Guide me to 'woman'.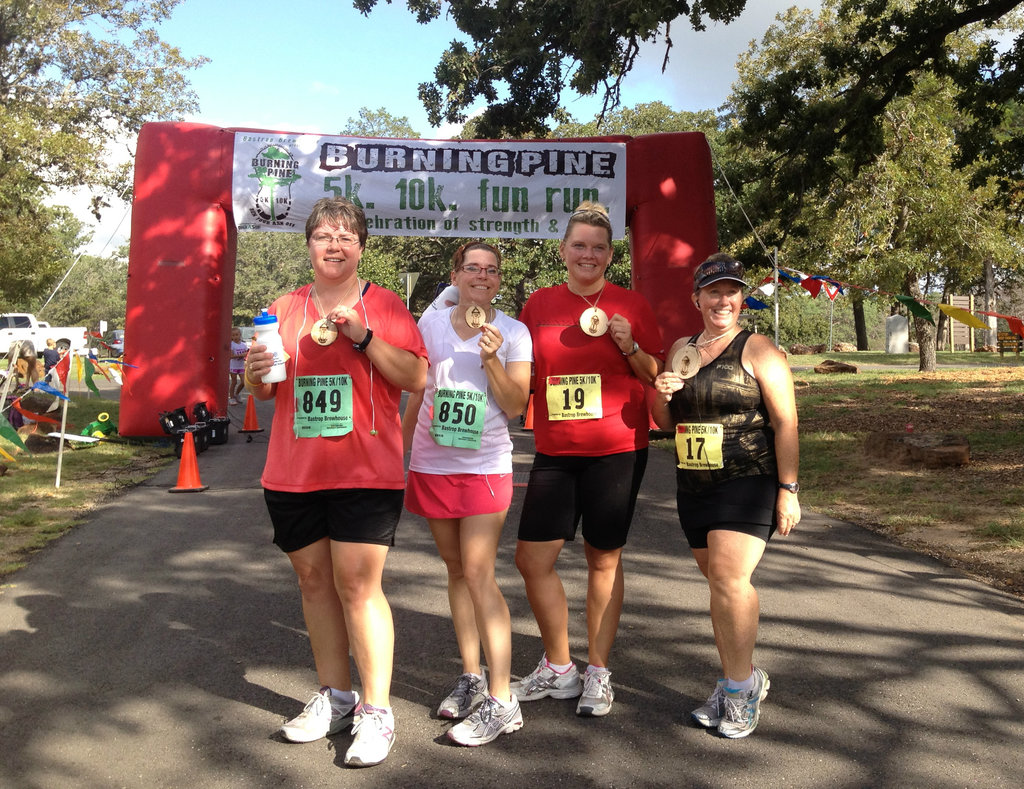
Guidance: {"left": 242, "top": 195, "right": 433, "bottom": 764}.
